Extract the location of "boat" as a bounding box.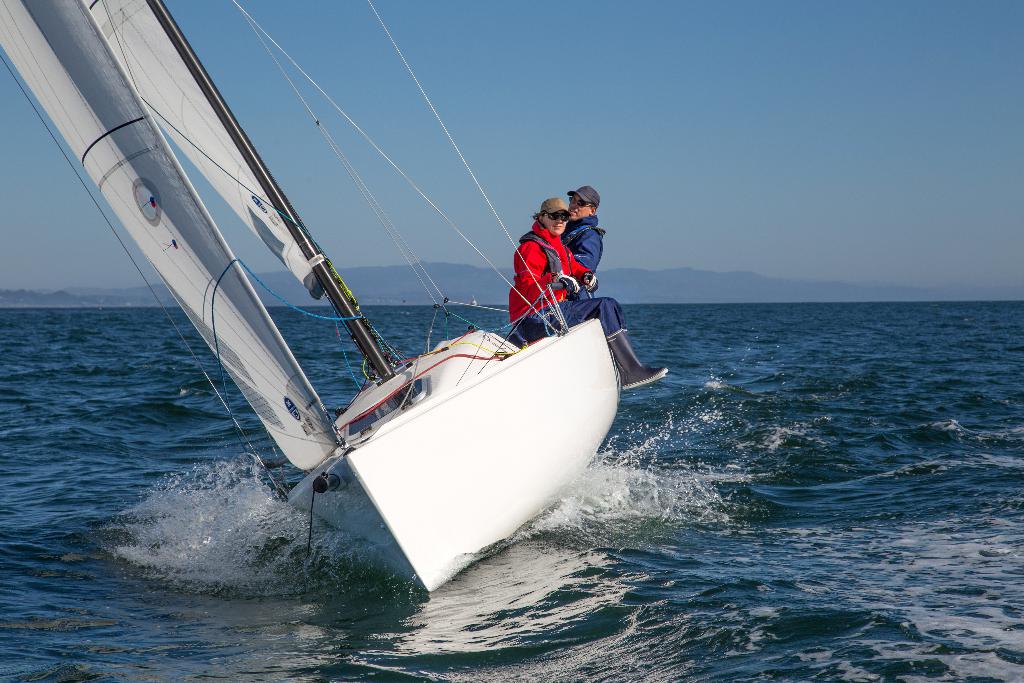
<region>61, 95, 708, 602</region>.
